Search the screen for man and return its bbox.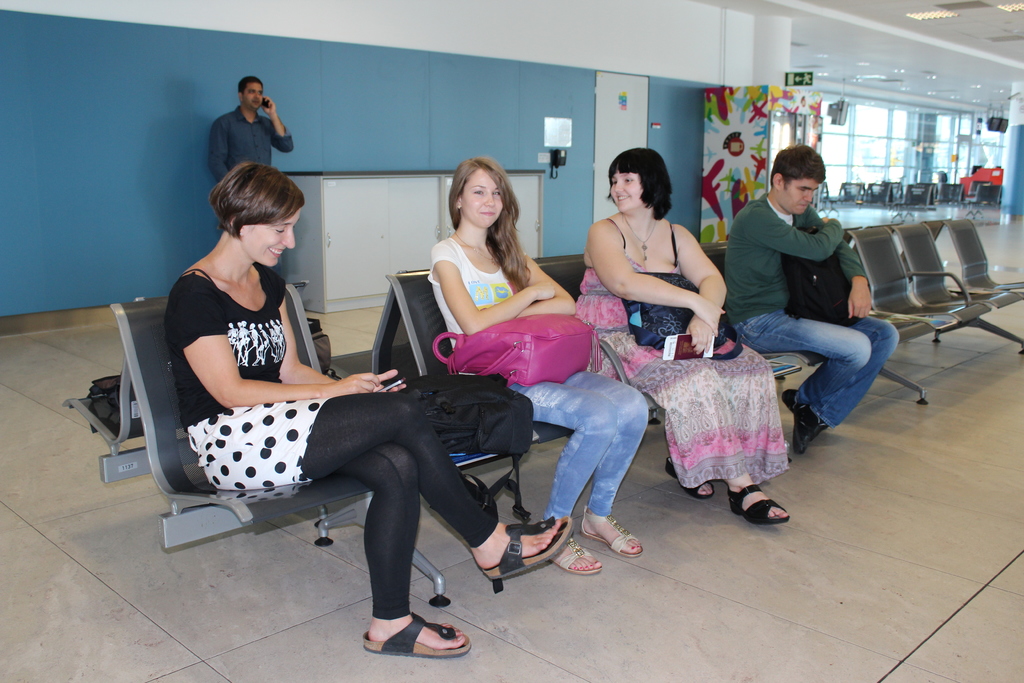
Found: locate(728, 145, 911, 458).
